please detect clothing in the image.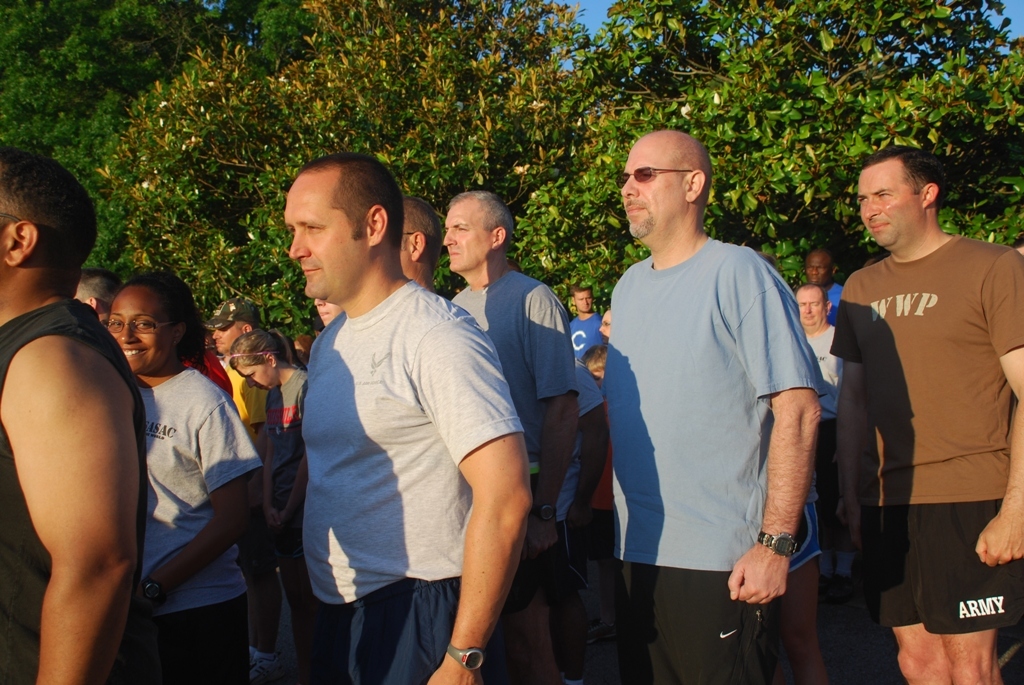
box=[793, 324, 837, 494].
